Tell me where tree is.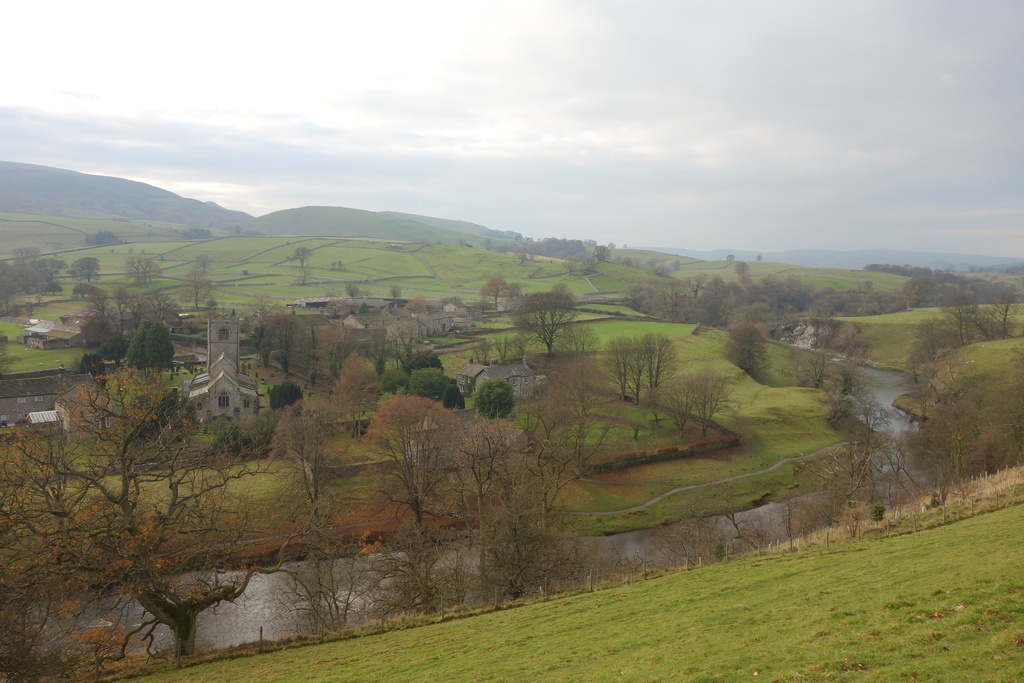
tree is at region(858, 422, 964, 504).
